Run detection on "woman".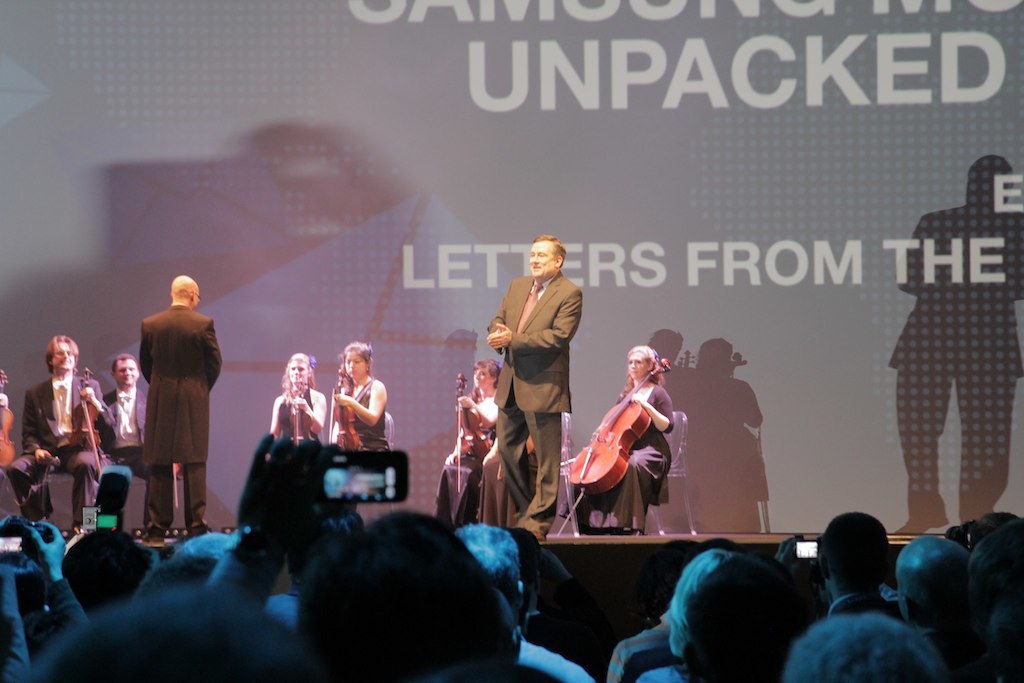
Result: (323, 338, 389, 458).
